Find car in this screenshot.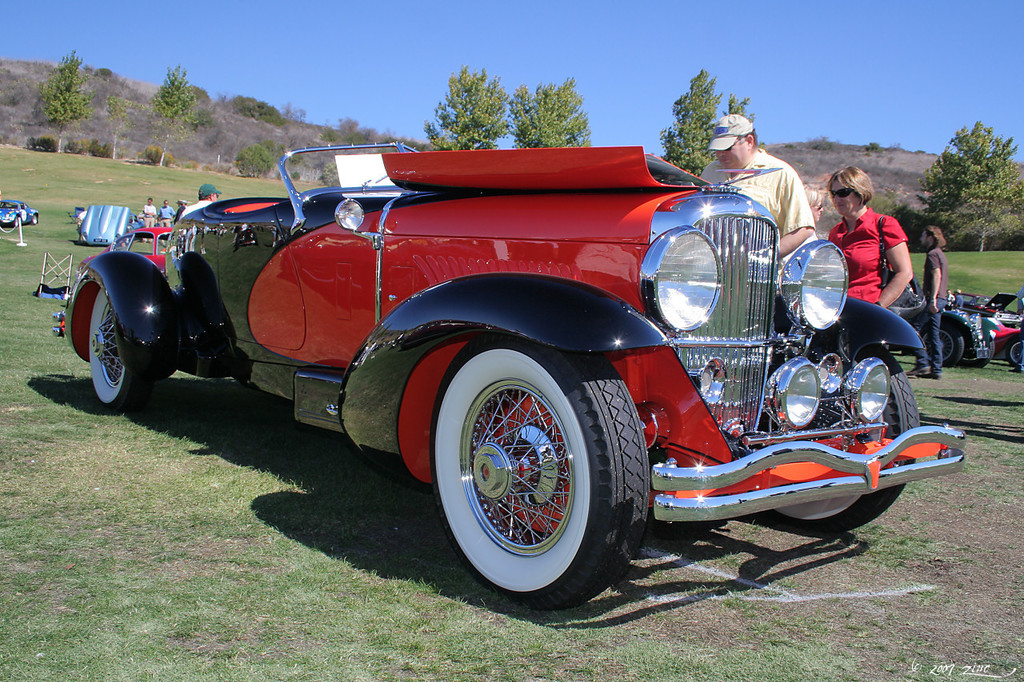
The bounding box for car is (x1=886, y1=273, x2=992, y2=365).
